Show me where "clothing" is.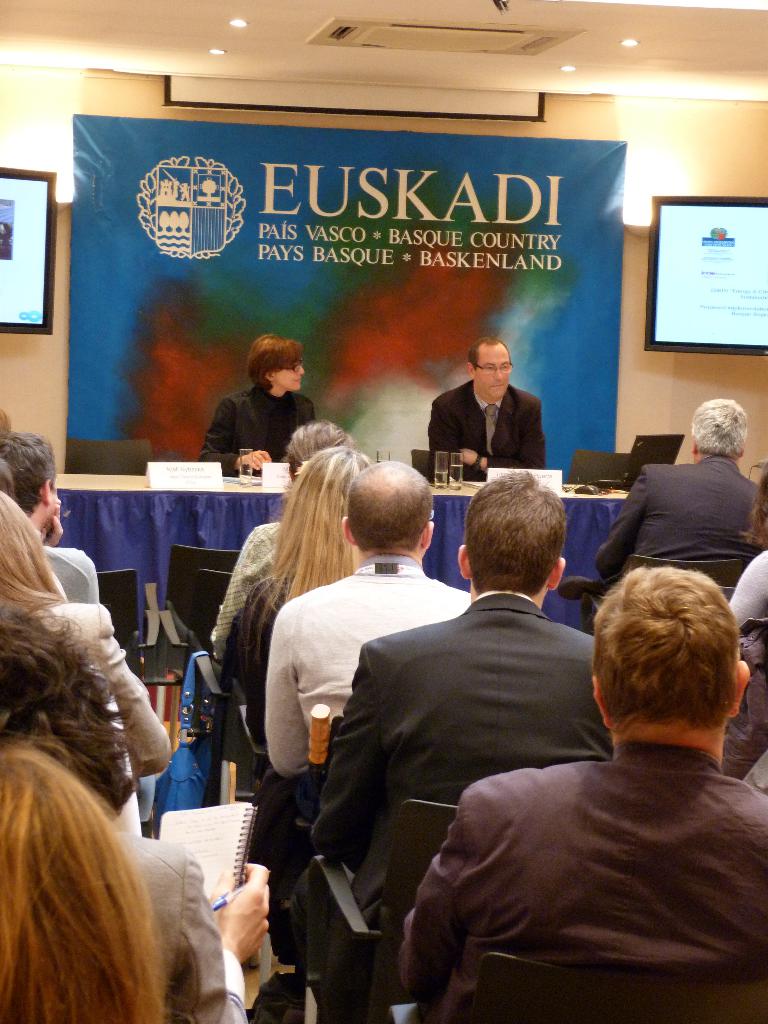
"clothing" is at bbox=(266, 554, 469, 963).
